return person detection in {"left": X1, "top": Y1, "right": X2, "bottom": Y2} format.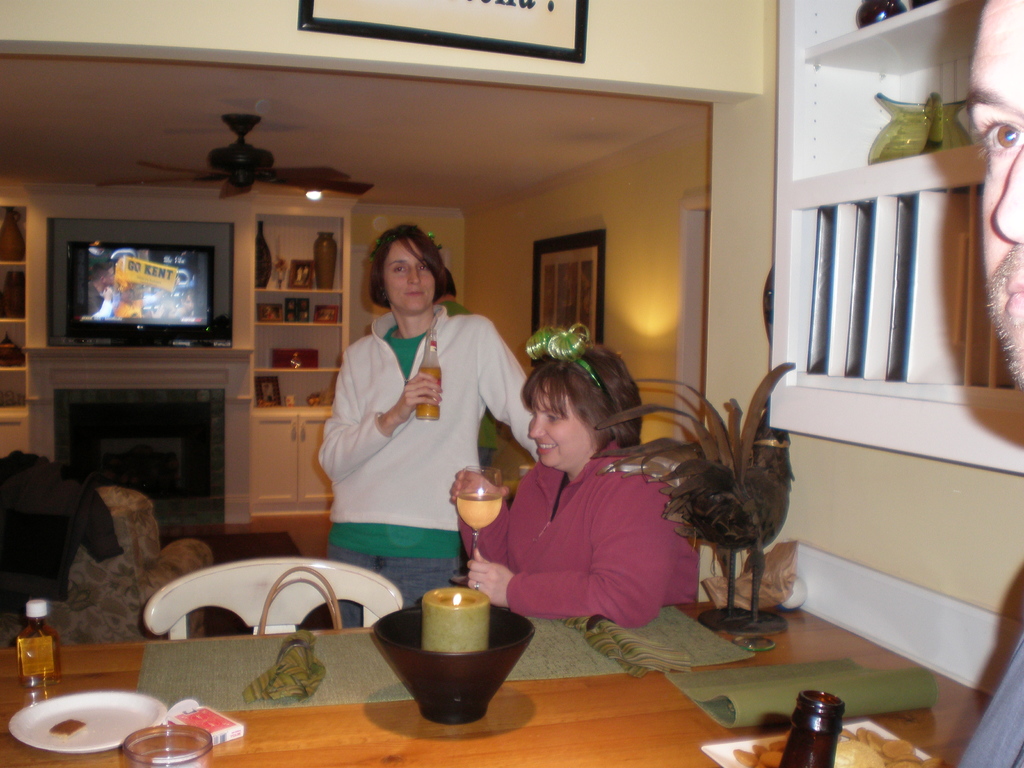
{"left": 955, "top": 0, "right": 1023, "bottom": 767}.
